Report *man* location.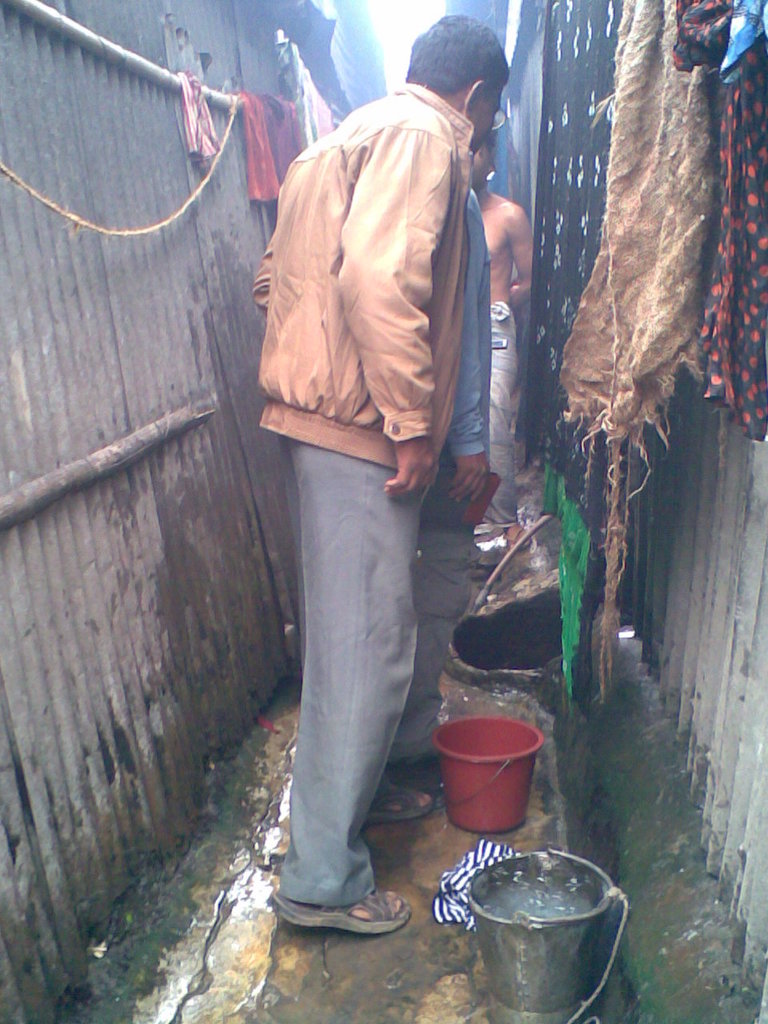
Report: Rect(258, 19, 509, 928).
